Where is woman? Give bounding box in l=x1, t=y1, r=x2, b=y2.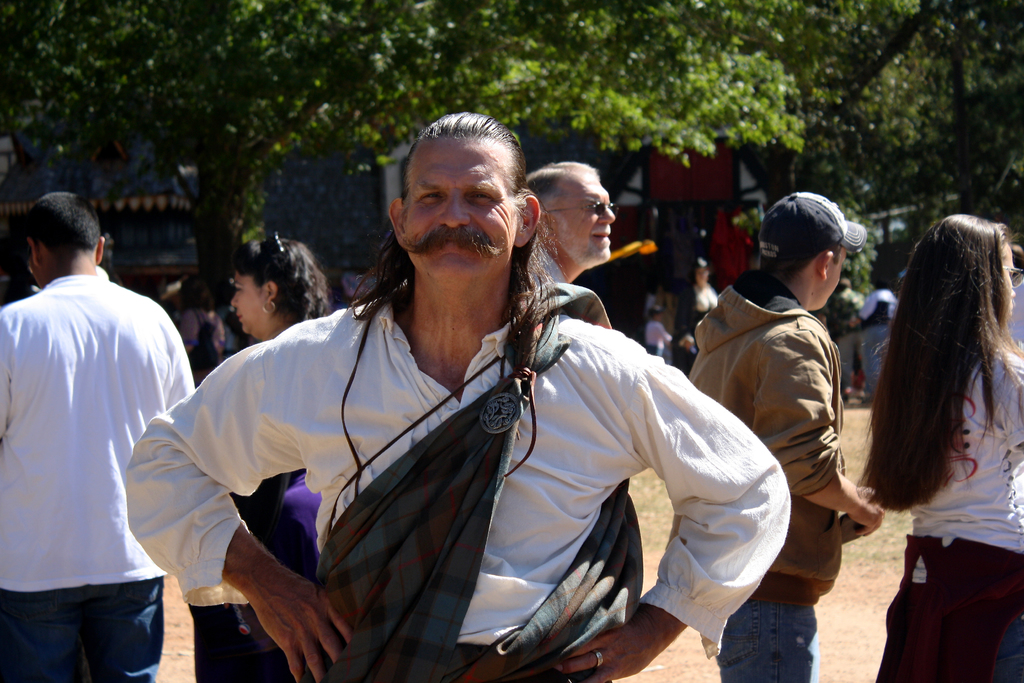
l=840, t=191, r=1023, b=656.
